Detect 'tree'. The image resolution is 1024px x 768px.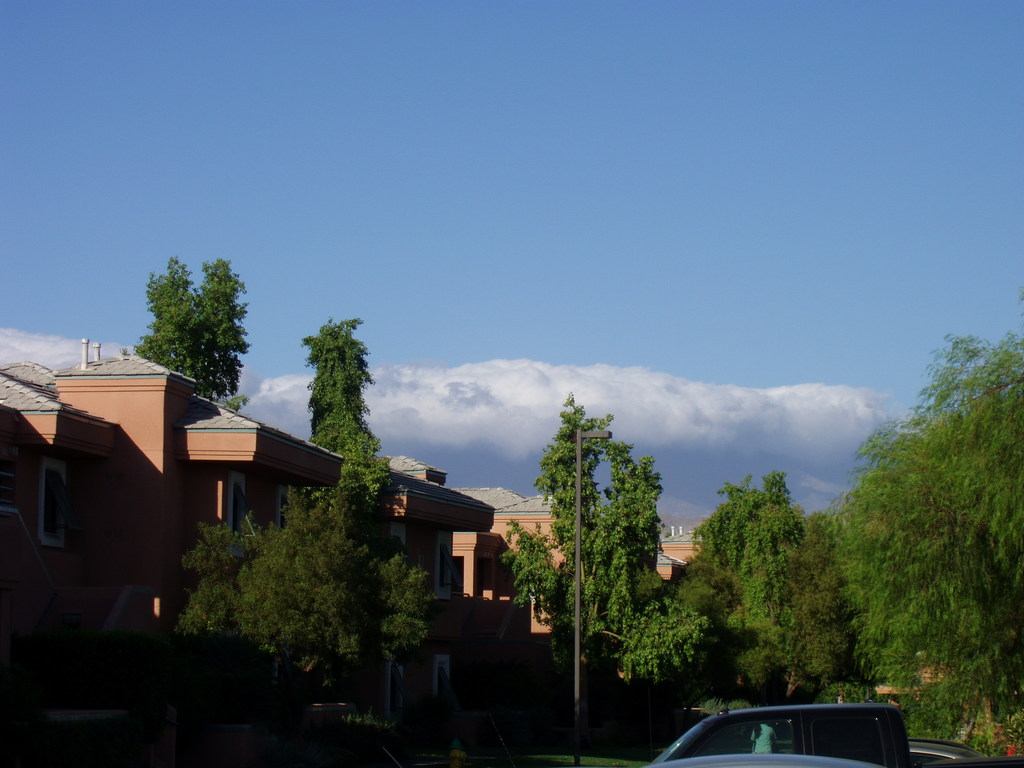
[140,252,253,418].
